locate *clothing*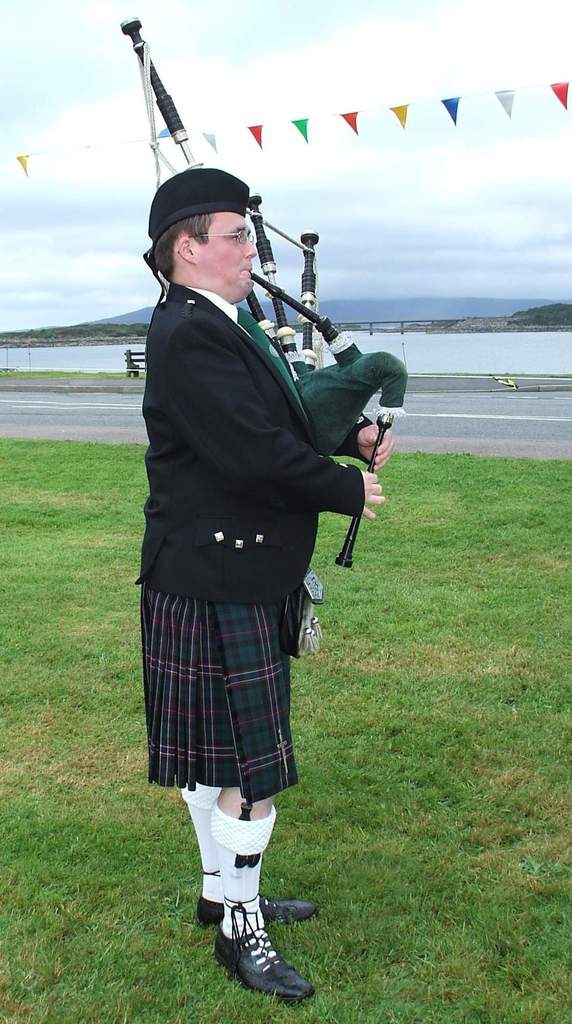
{"left": 133, "top": 222, "right": 368, "bottom": 832}
